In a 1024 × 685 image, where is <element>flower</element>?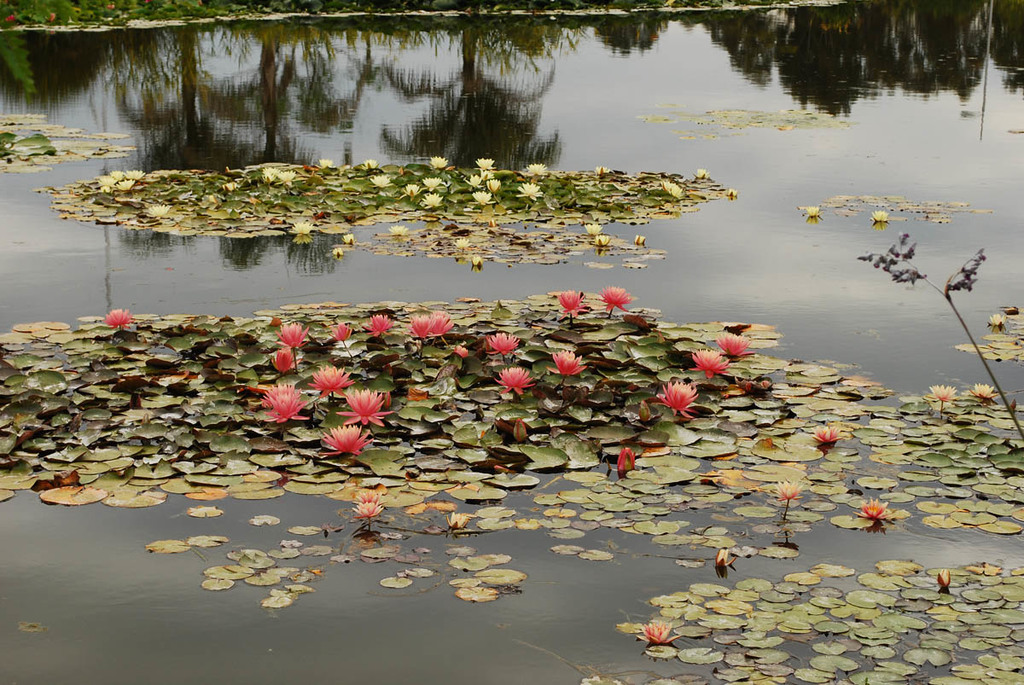
(left=367, top=158, right=375, bottom=171).
